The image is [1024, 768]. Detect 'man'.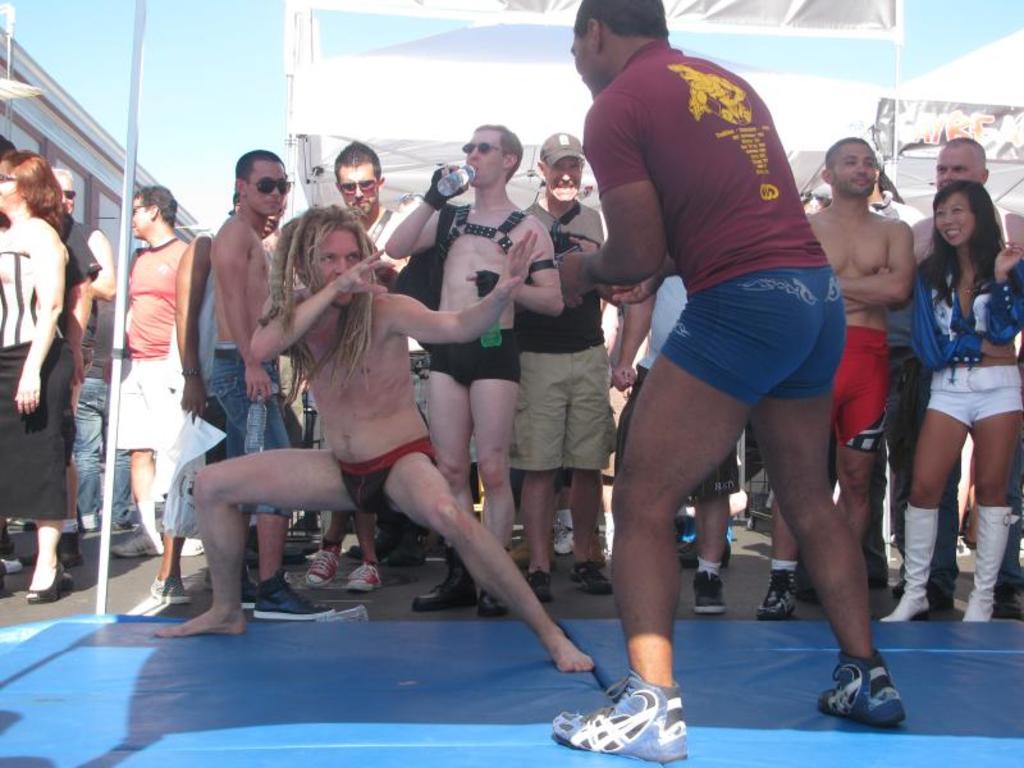
Detection: [left=100, top=187, right=214, bottom=562].
